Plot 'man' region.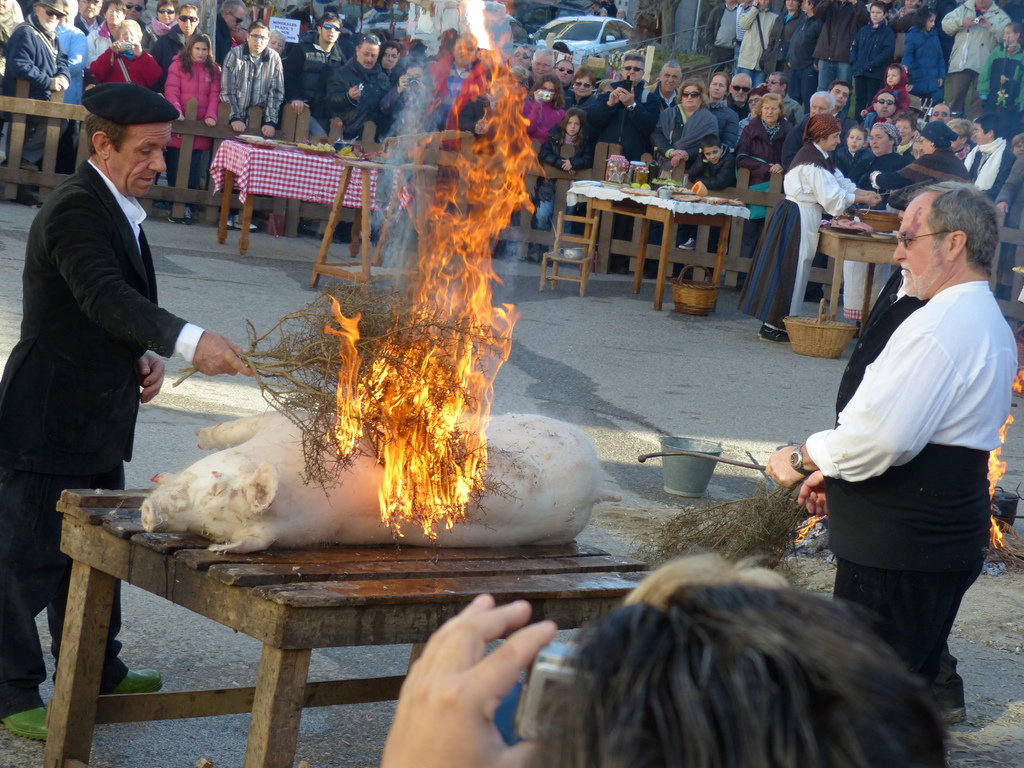
Plotted at Rect(831, 86, 860, 142).
